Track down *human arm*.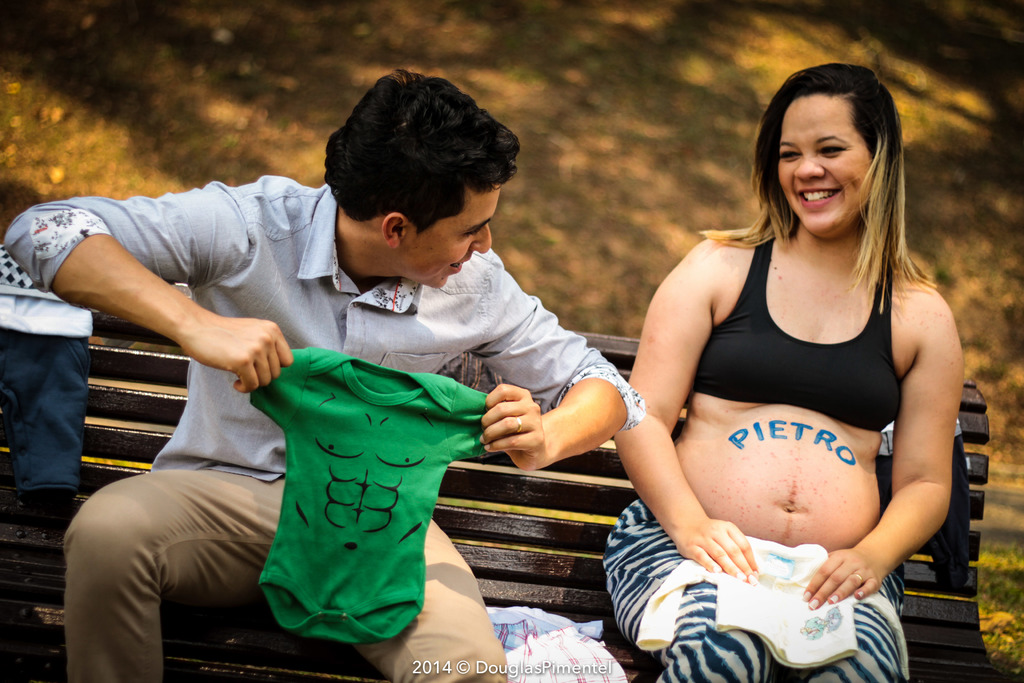
Tracked to bbox(611, 235, 765, 585).
